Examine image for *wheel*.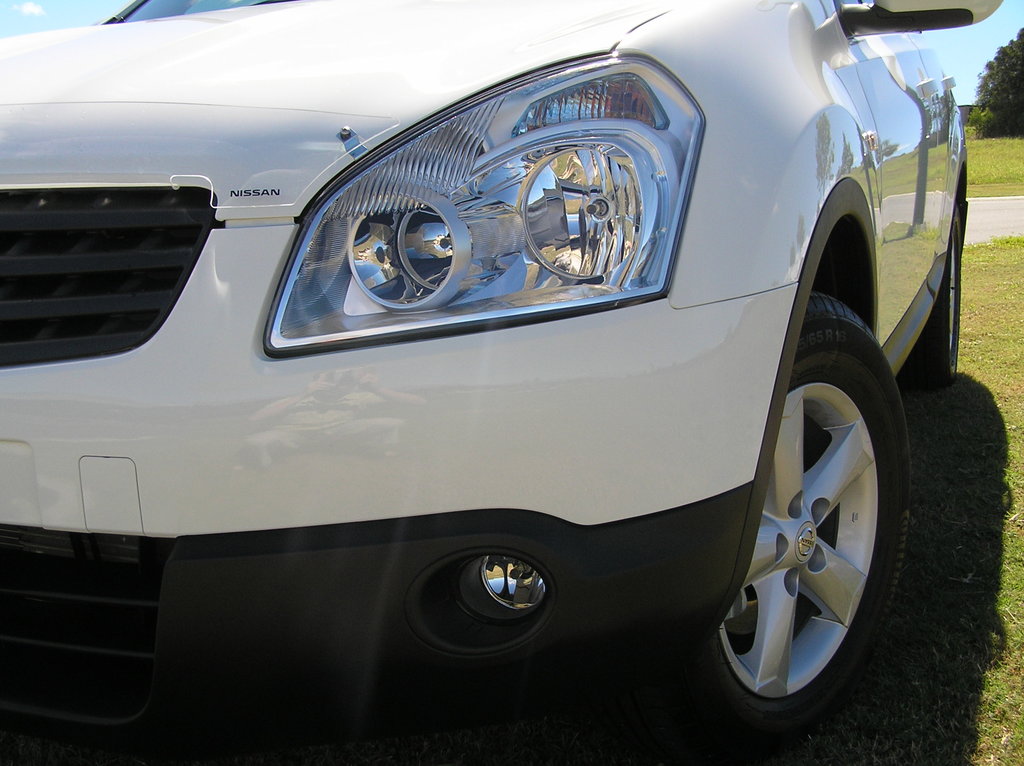
Examination result: <bbox>911, 201, 960, 395</bbox>.
